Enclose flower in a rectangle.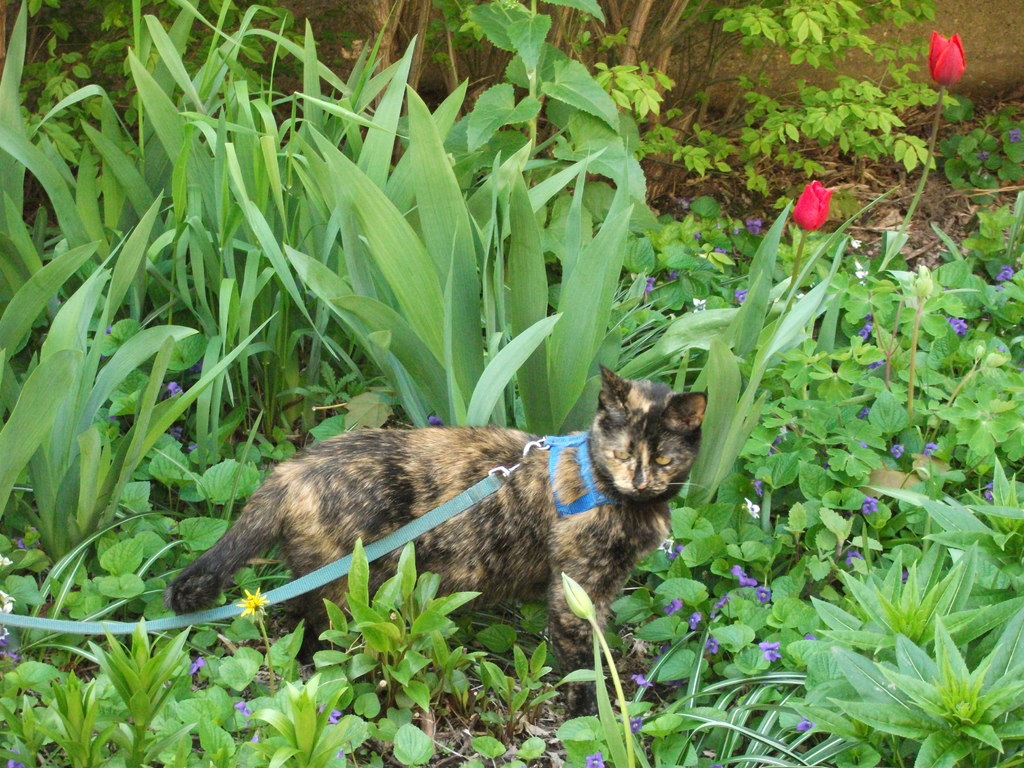
743/490/763/521.
